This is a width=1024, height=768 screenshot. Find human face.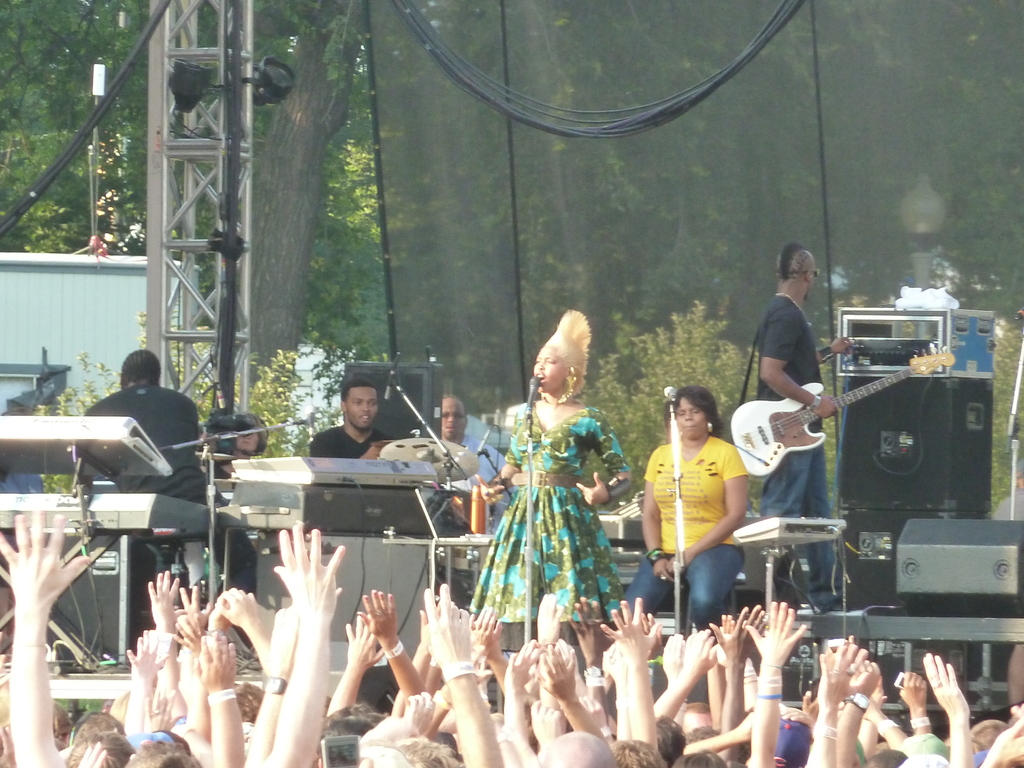
Bounding box: bbox(531, 348, 564, 390).
